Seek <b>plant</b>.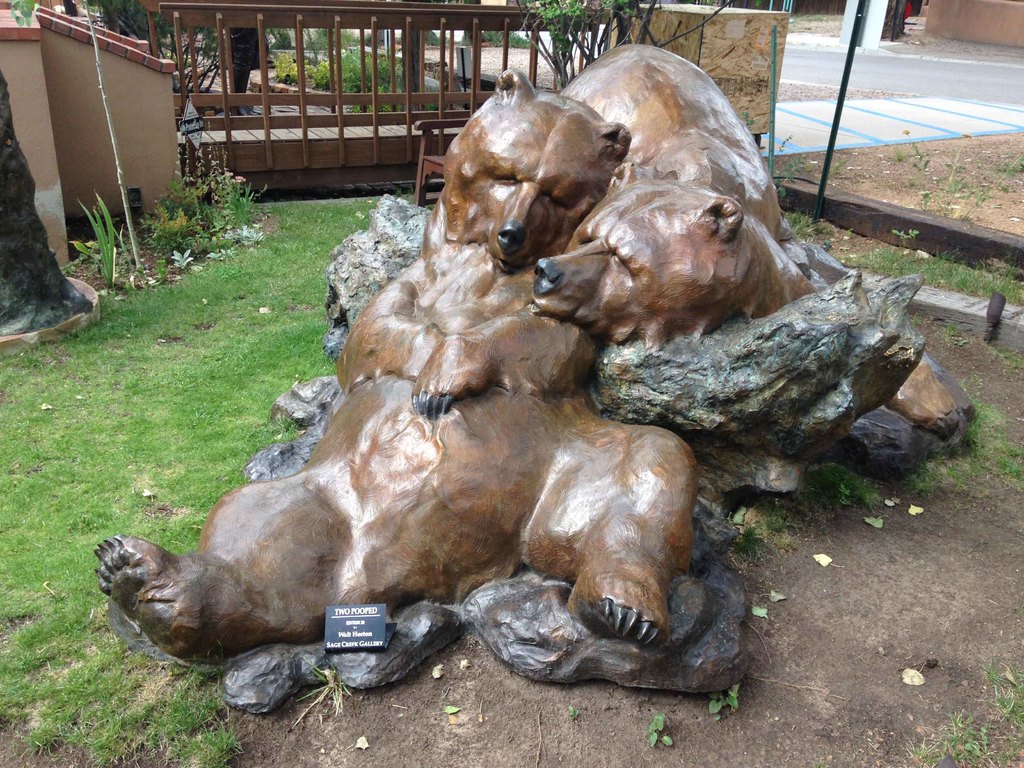
bbox=[985, 341, 1023, 374].
